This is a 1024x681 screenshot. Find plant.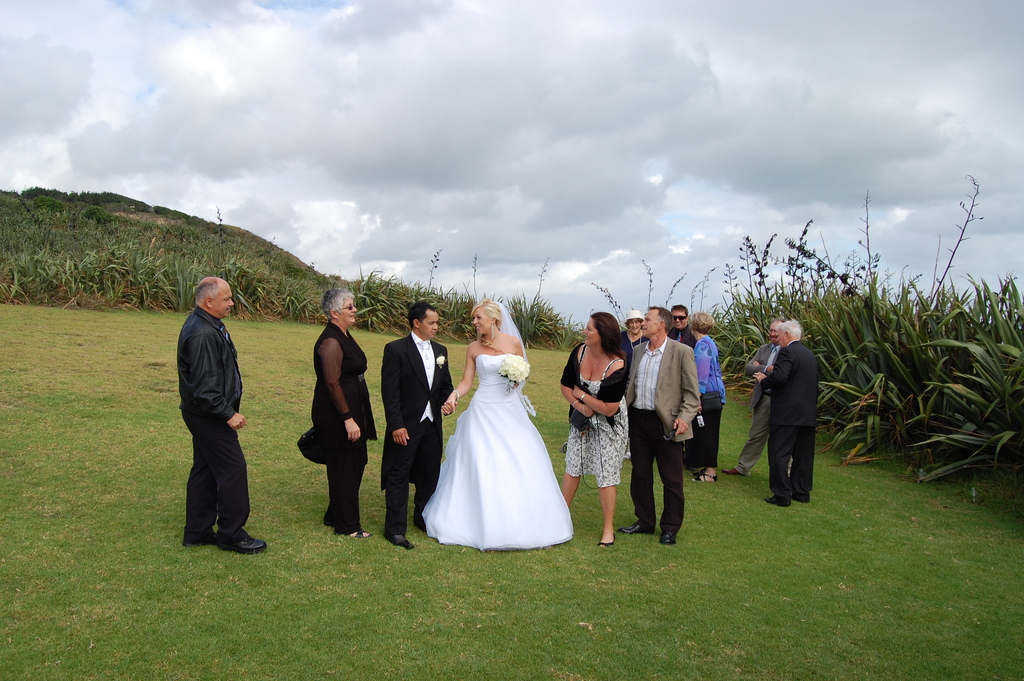
Bounding box: [823, 151, 1021, 512].
